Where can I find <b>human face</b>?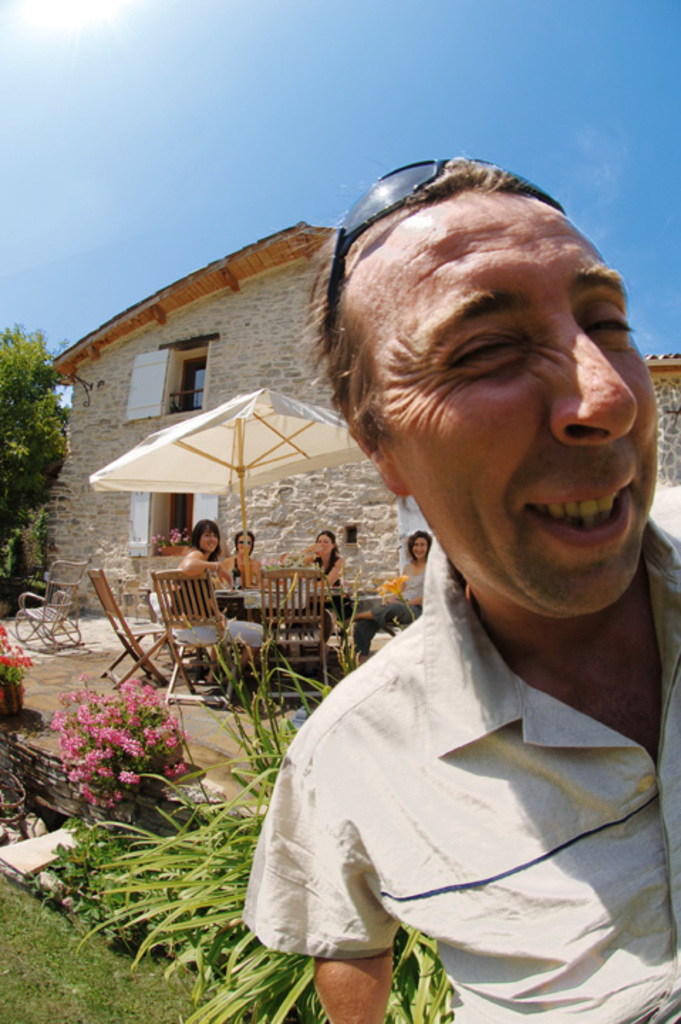
You can find it at (left=409, top=535, right=428, bottom=556).
